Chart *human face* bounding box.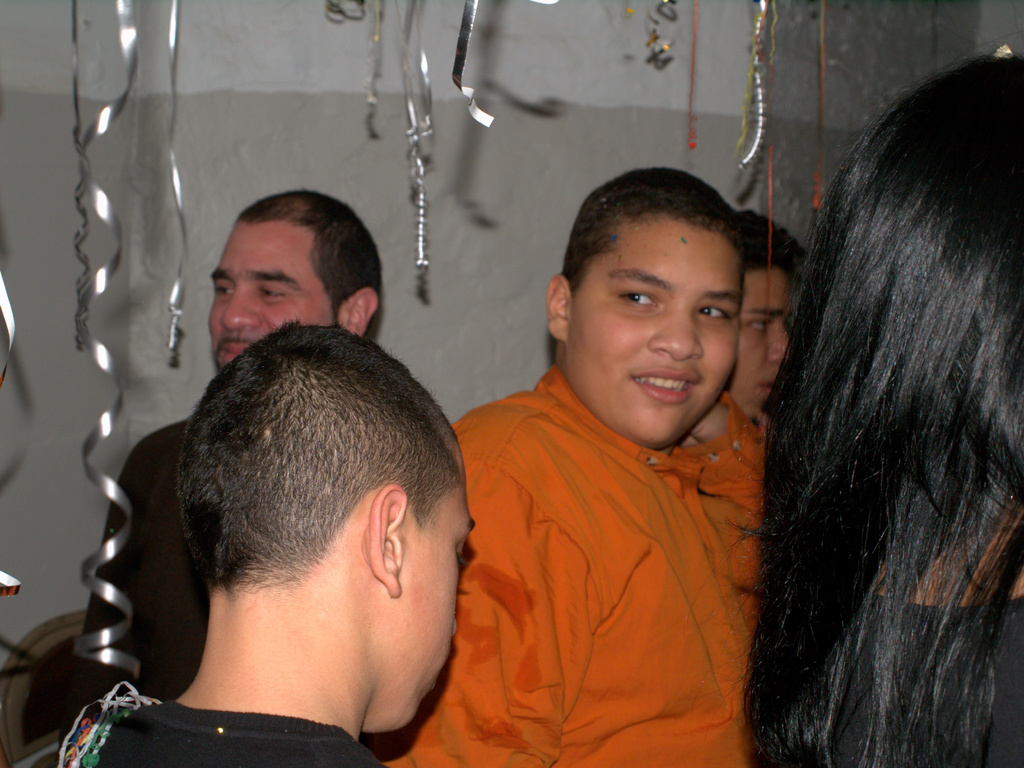
Charted: x1=723, y1=268, x2=794, y2=414.
